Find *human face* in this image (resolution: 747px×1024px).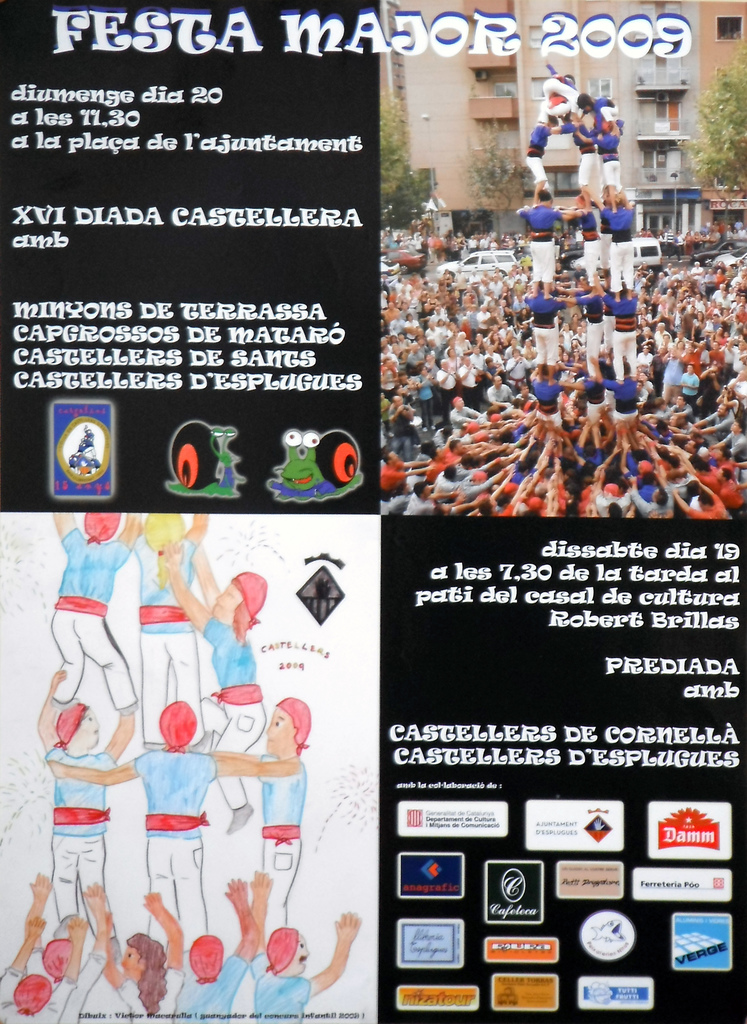
[x1=265, y1=708, x2=295, y2=753].
